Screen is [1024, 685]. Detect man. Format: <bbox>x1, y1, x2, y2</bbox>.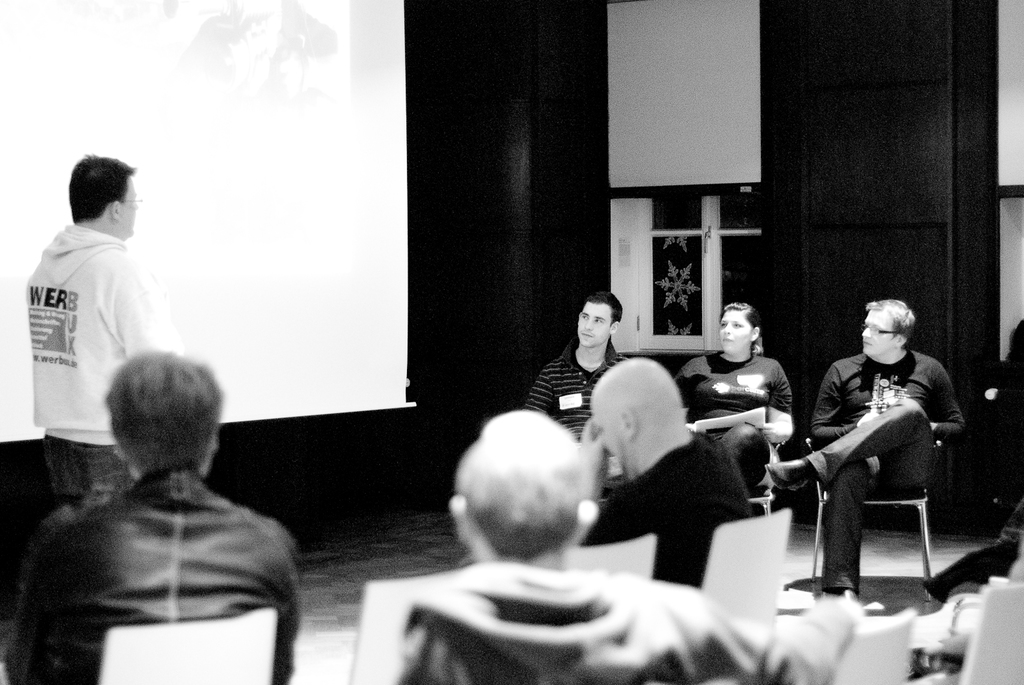
<bbox>760, 300, 970, 595</bbox>.
